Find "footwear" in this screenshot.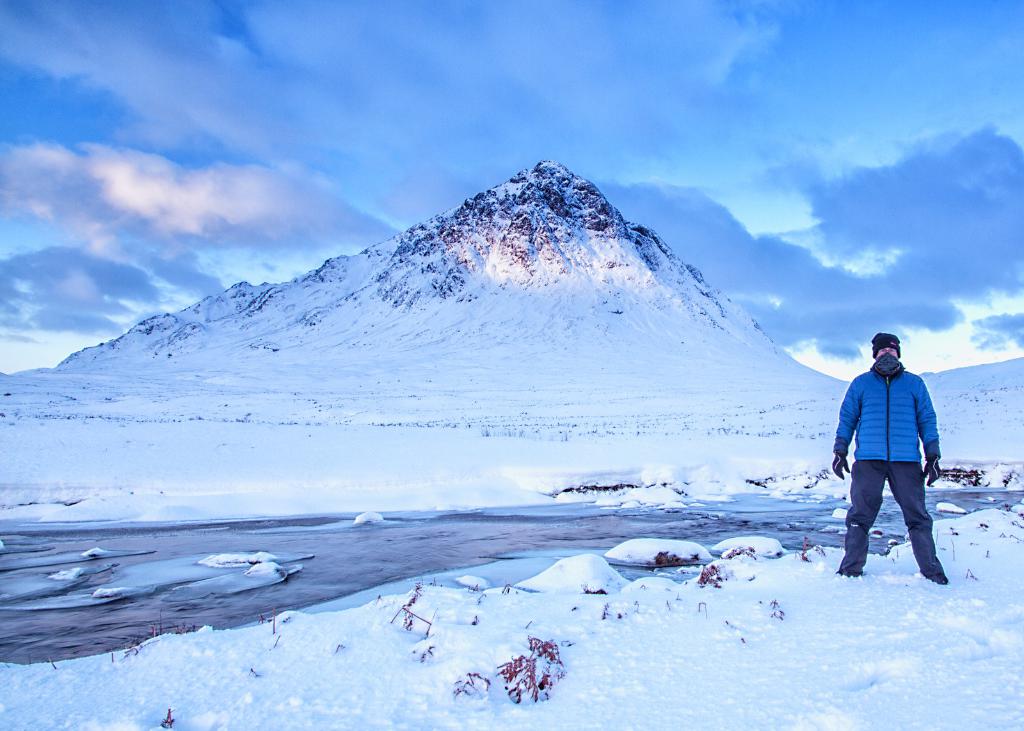
The bounding box for "footwear" is 922, 569, 948, 587.
